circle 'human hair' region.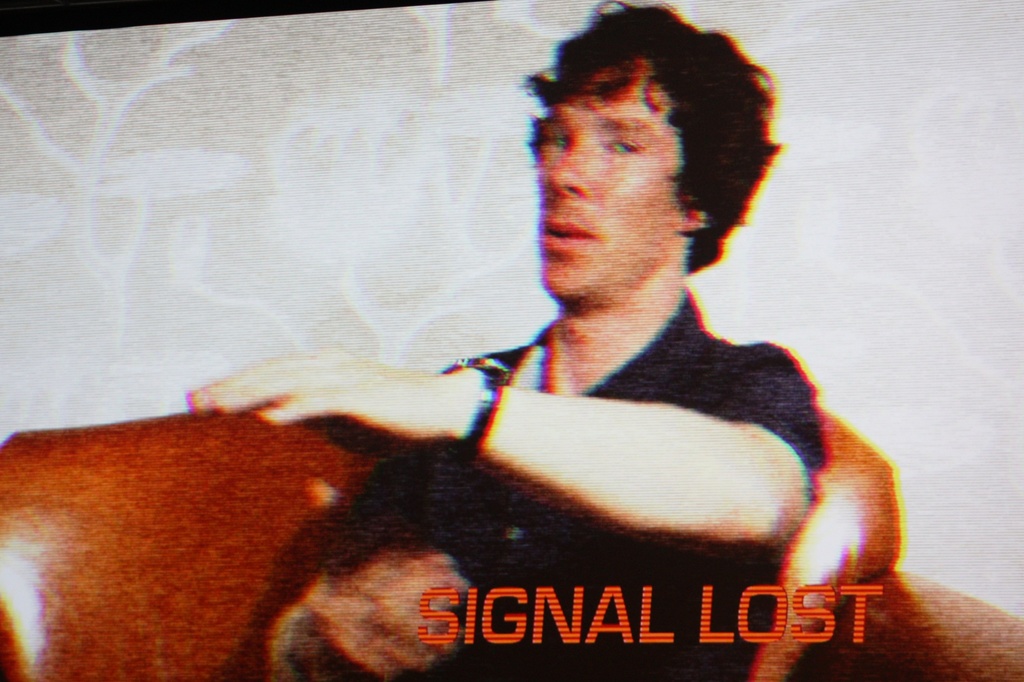
Region: [524,0,780,276].
